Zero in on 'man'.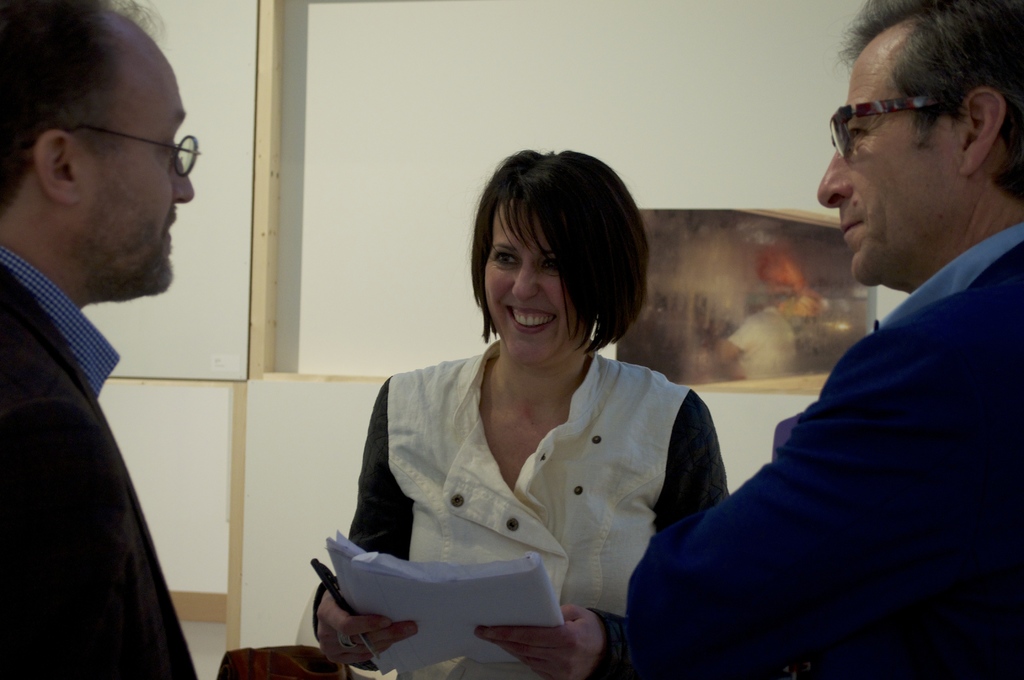
Zeroed in: l=664, t=44, r=1023, b=660.
